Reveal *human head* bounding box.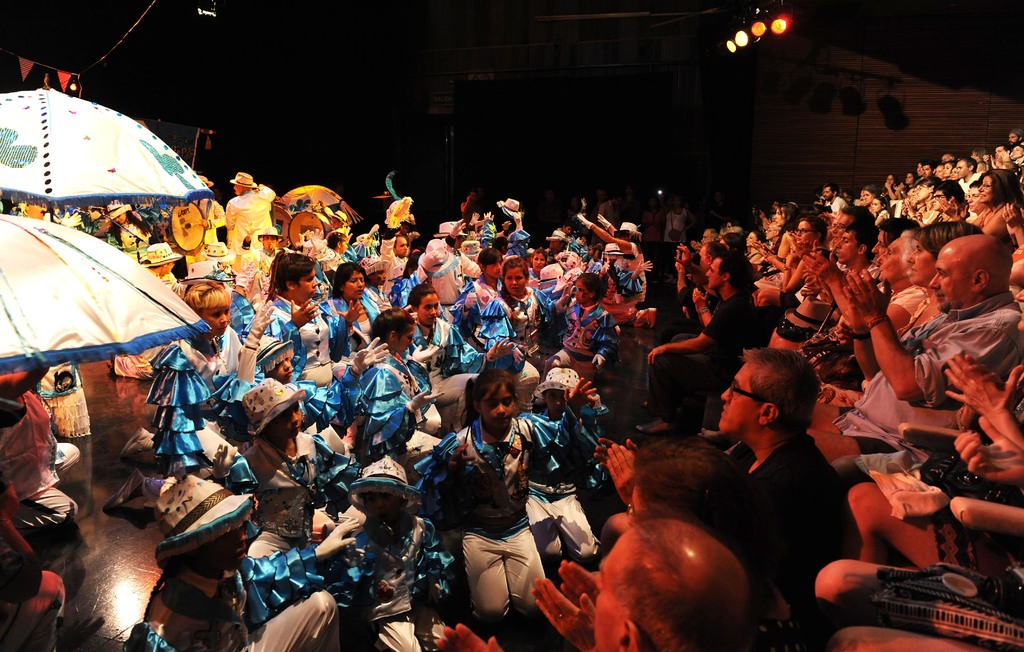
Revealed: x1=88, y1=204, x2=113, y2=234.
